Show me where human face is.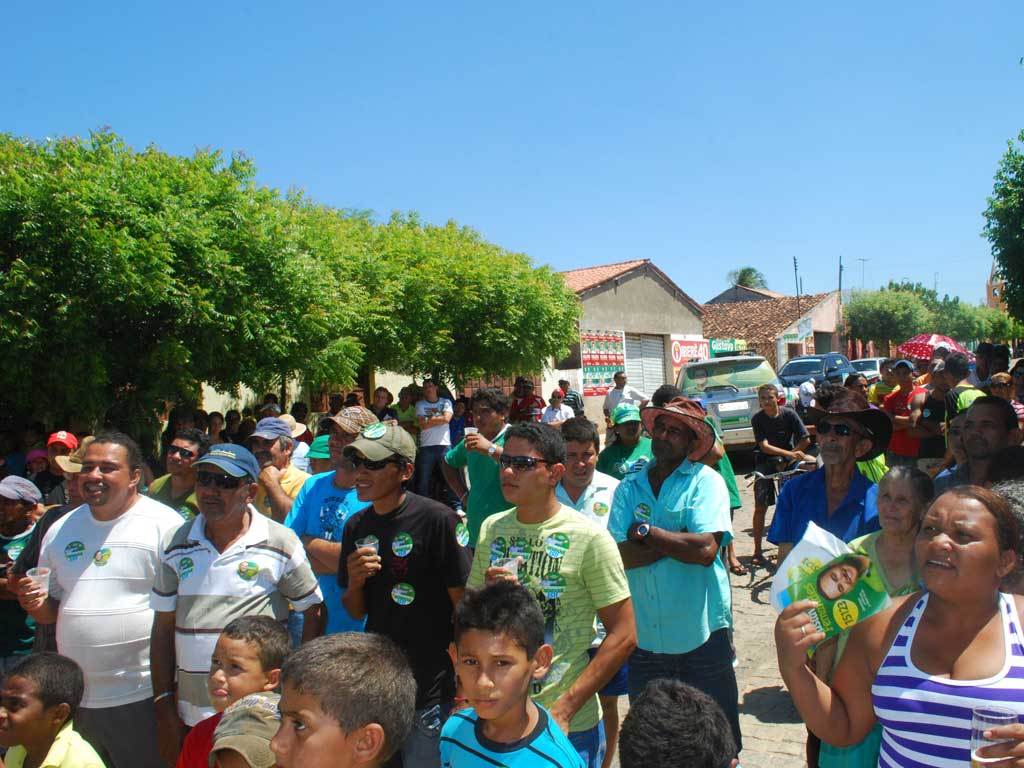
human face is at rect(651, 412, 690, 459).
